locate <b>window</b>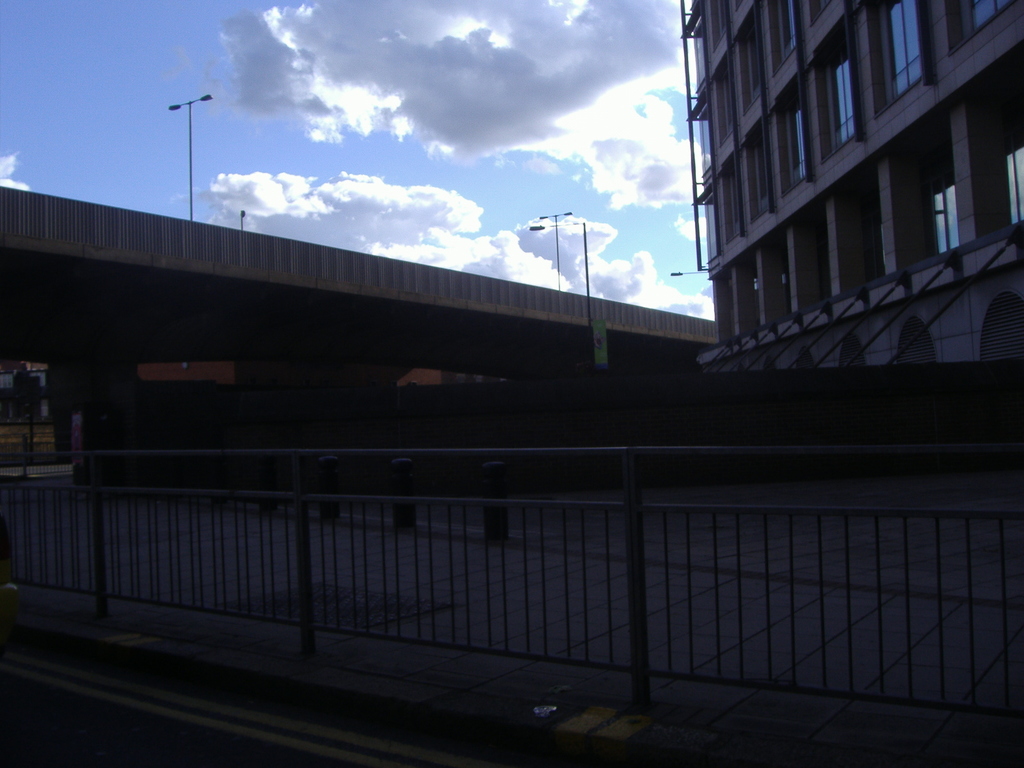
(773, 1, 801, 60)
